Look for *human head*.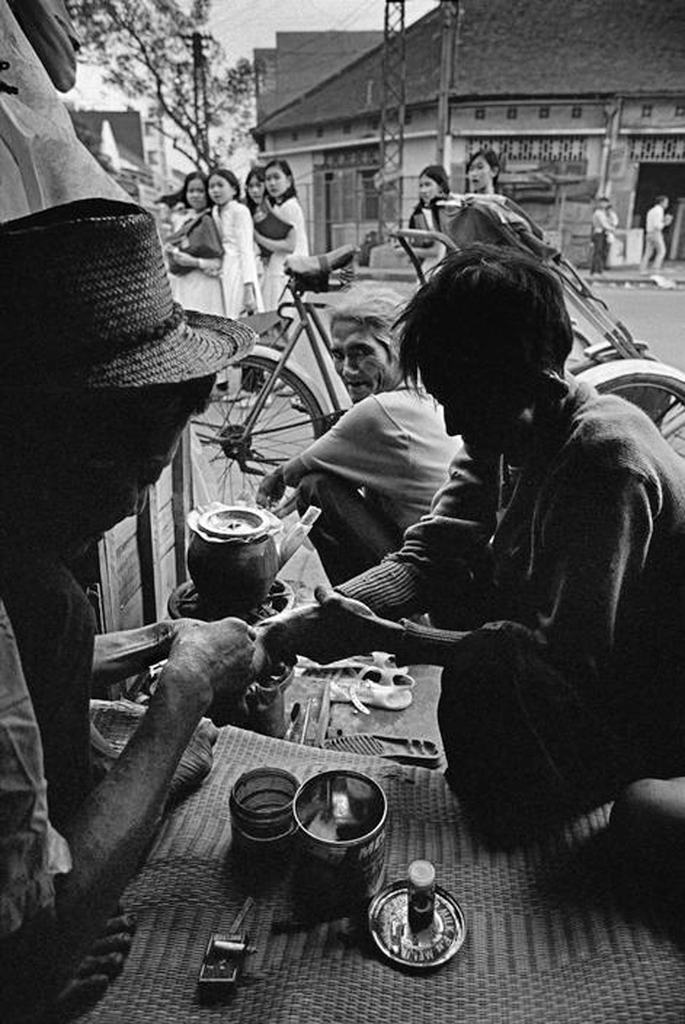
Found: detection(393, 235, 602, 401).
